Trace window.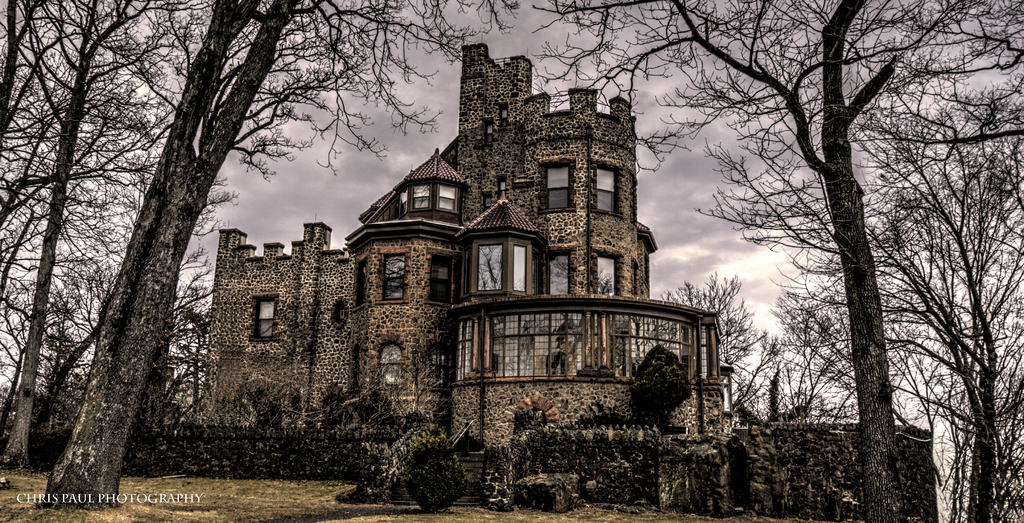
Traced to {"x1": 591, "y1": 167, "x2": 612, "y2": 211}.
